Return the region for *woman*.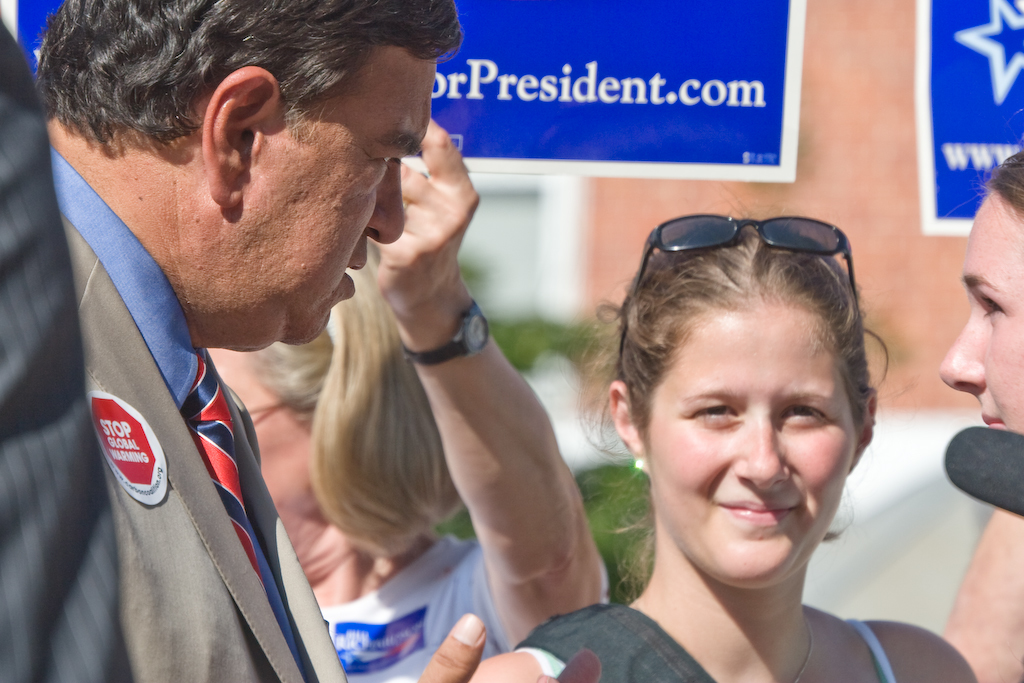
locate(455, 183, 913, 682).
